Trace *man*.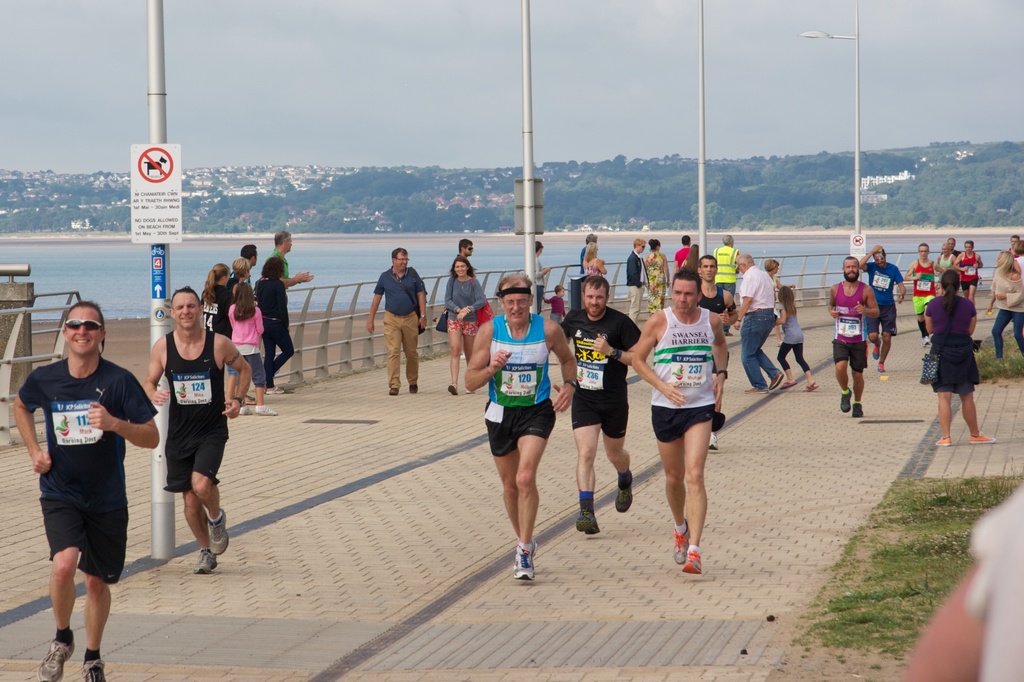
Traced to (629, 264, 726, 574).
